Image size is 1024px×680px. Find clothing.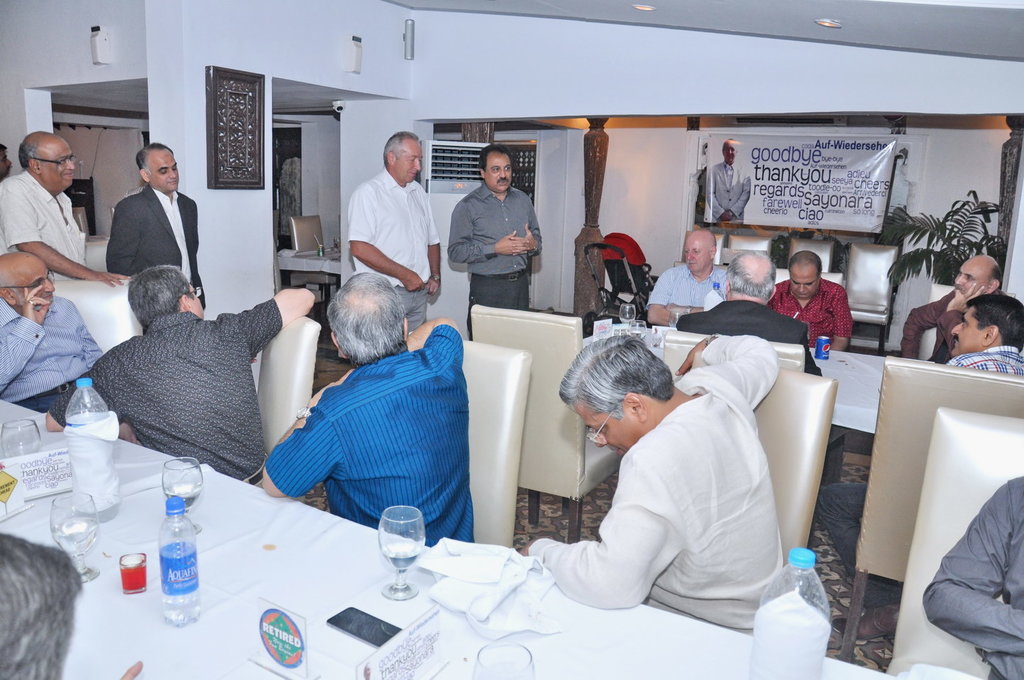
locate(901, 291, 960, 363).
